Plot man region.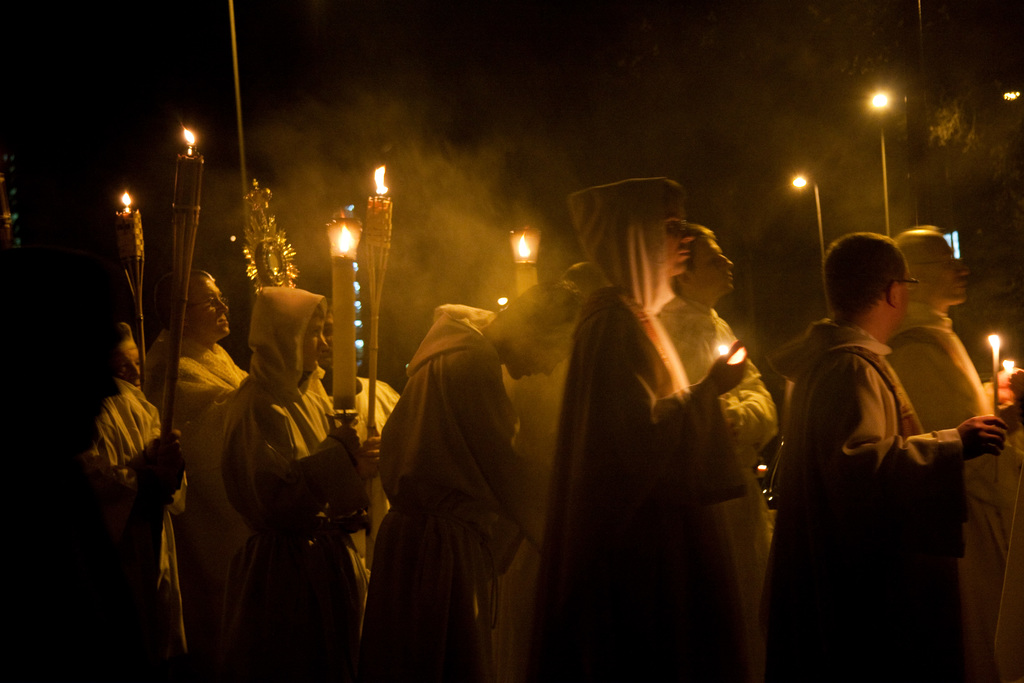
Plotted at 655:226:780:682.
